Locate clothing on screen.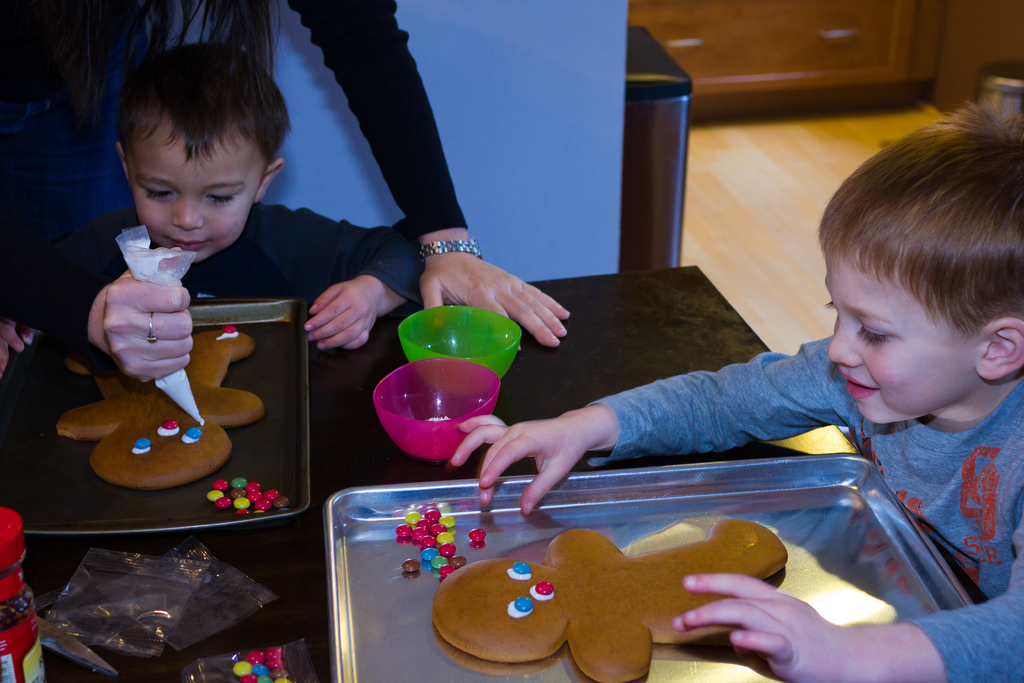
On screen at box(588, 381, 1023, 682).
